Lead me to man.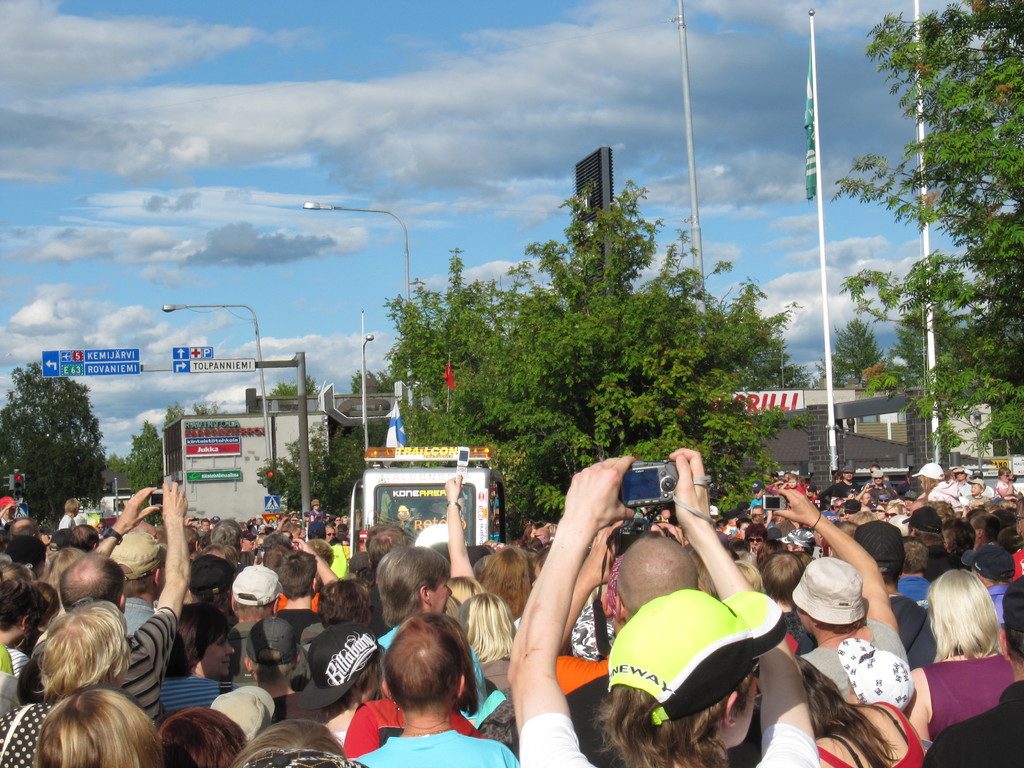
Lead to l=856, t=519, r=938, b=669.
